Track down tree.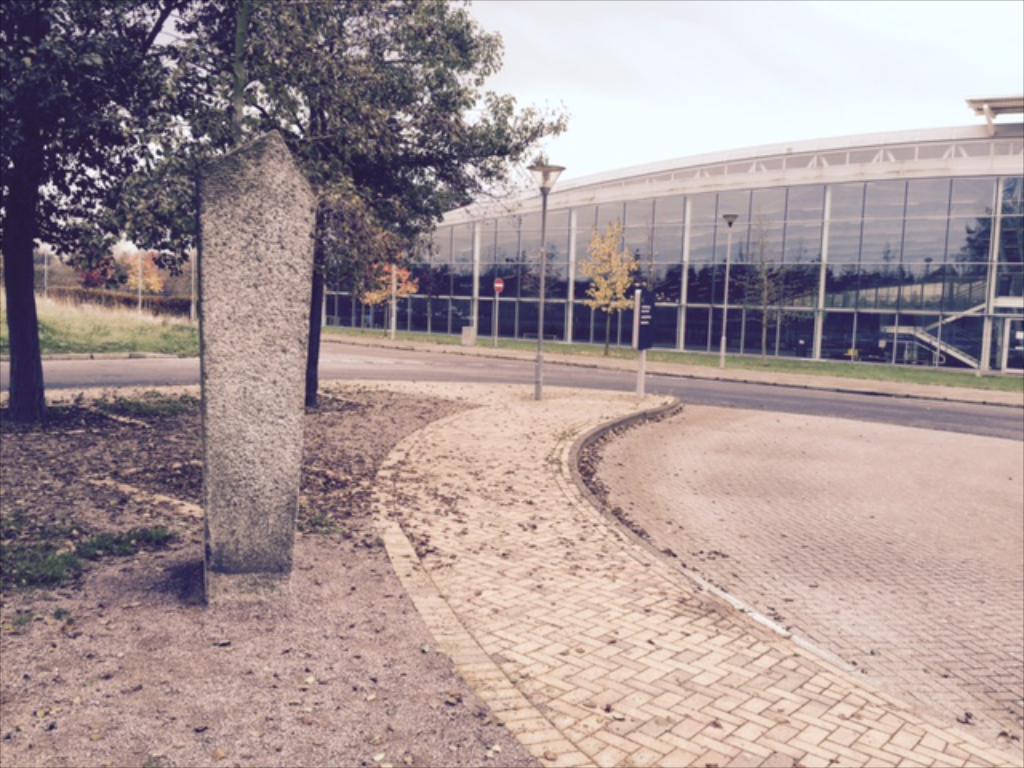
Tracked to (362, 261, 419, 333).
